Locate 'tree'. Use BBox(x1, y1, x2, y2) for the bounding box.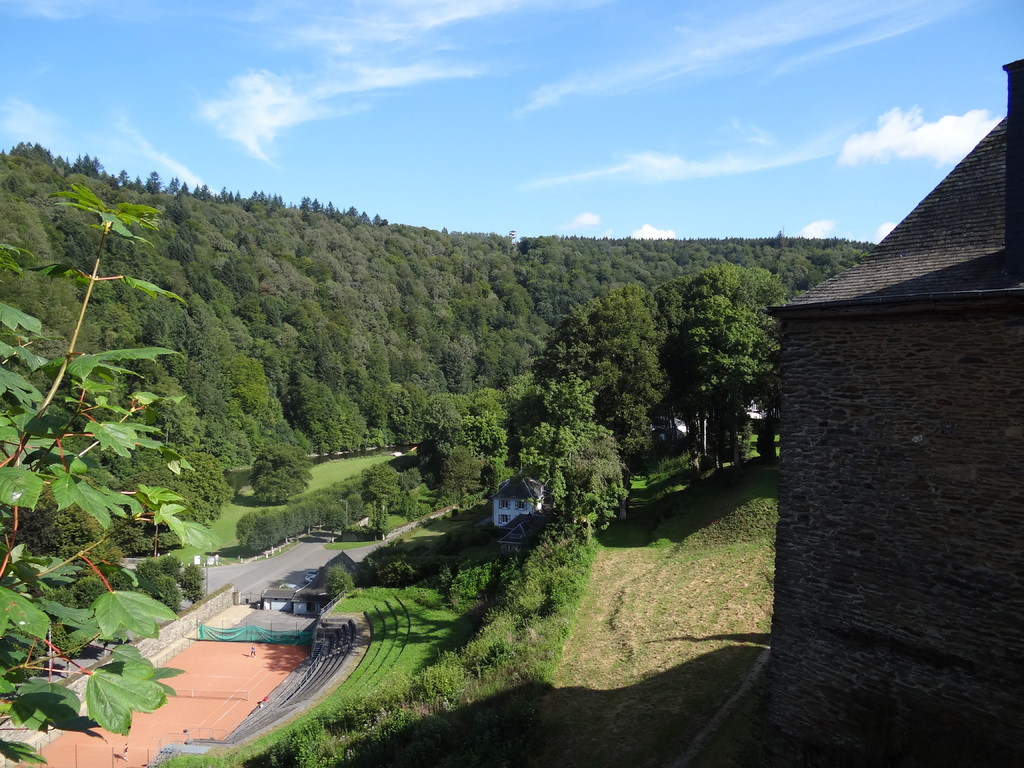
BBox(92, 448, 228, 555).
